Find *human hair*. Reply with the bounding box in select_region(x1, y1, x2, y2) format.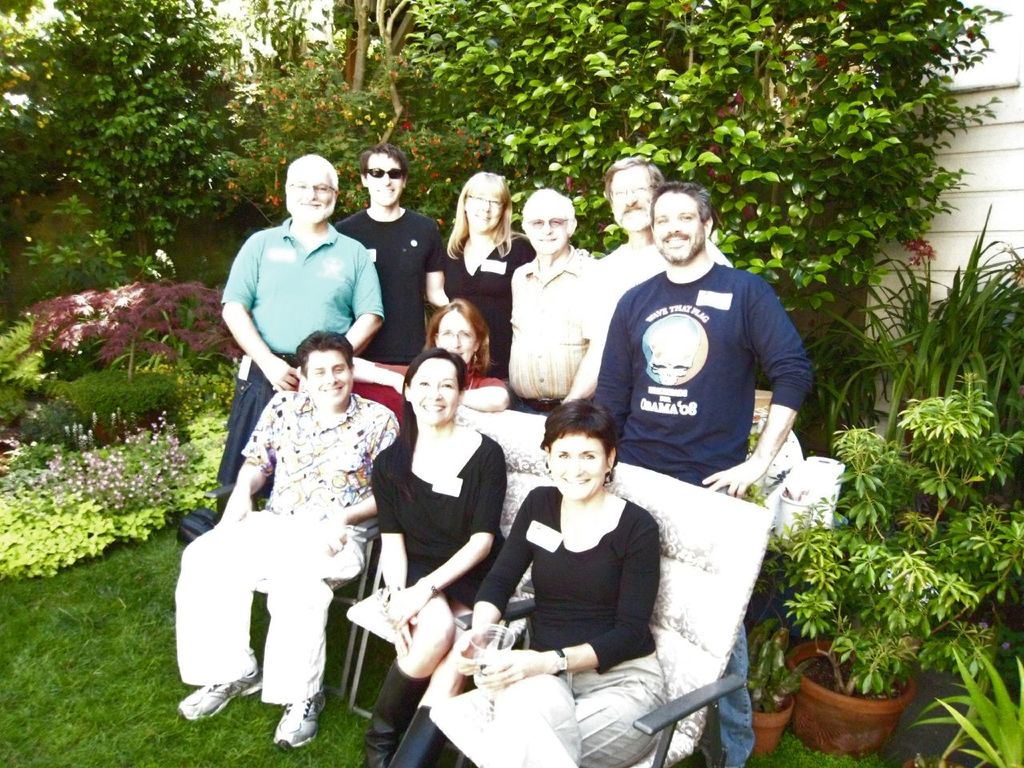
select_region(385, 347, 468, 509).
